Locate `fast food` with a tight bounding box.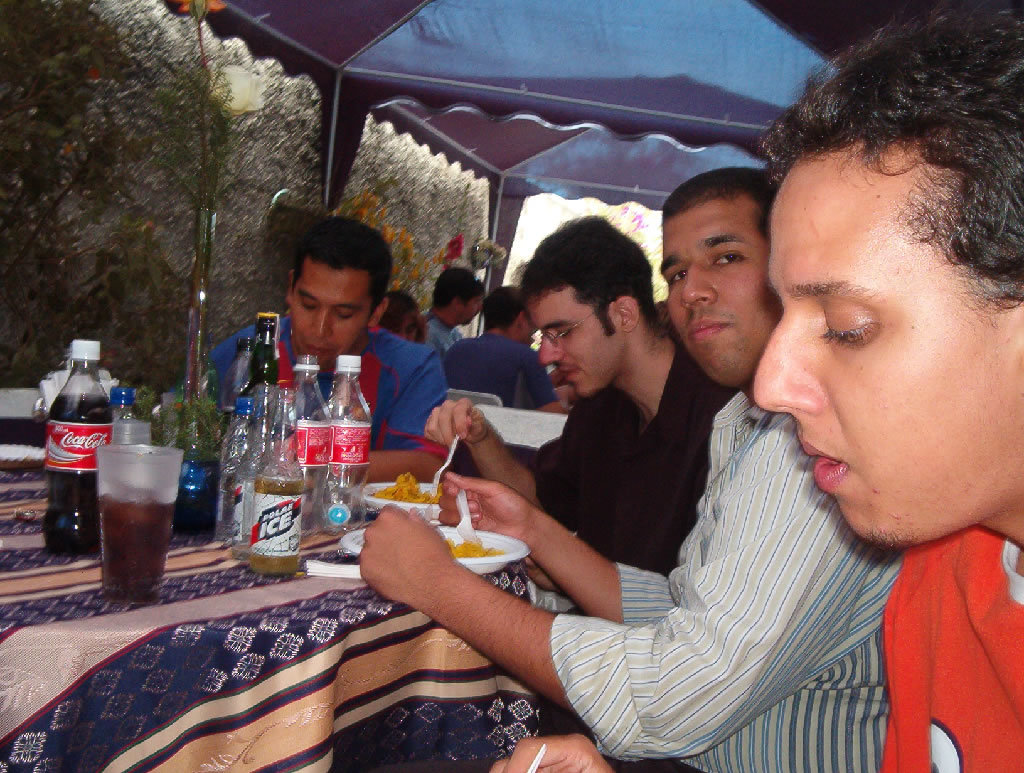
[x1=372, y1=465, x2=444, y2=501].
